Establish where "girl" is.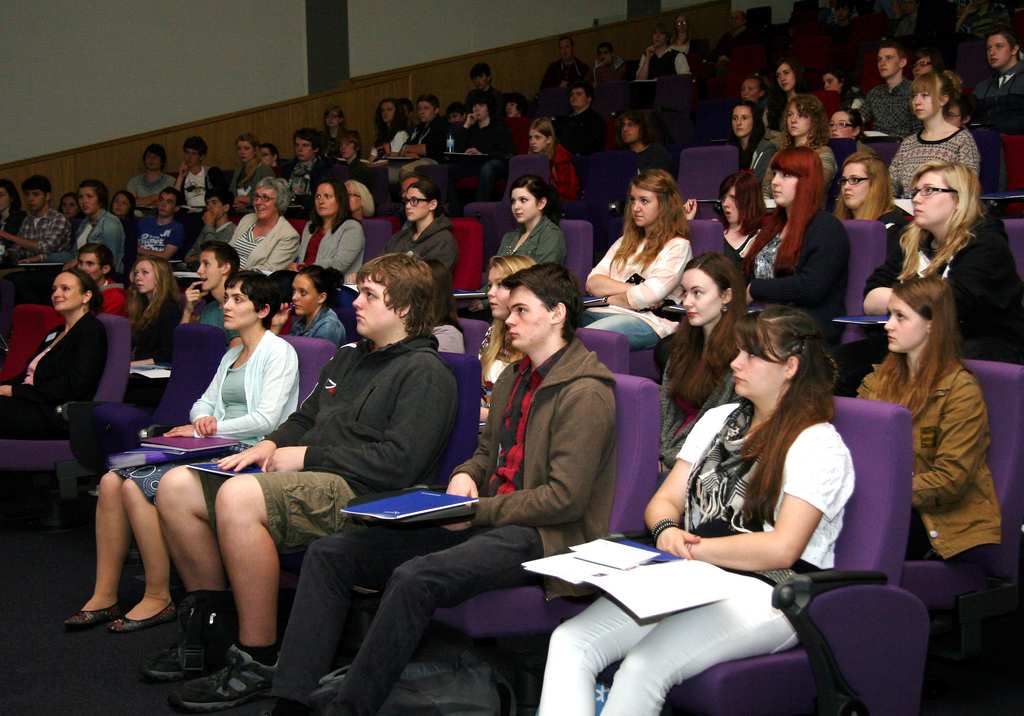
Established at (x1=111, y1=188, x2=143, y2=264).
